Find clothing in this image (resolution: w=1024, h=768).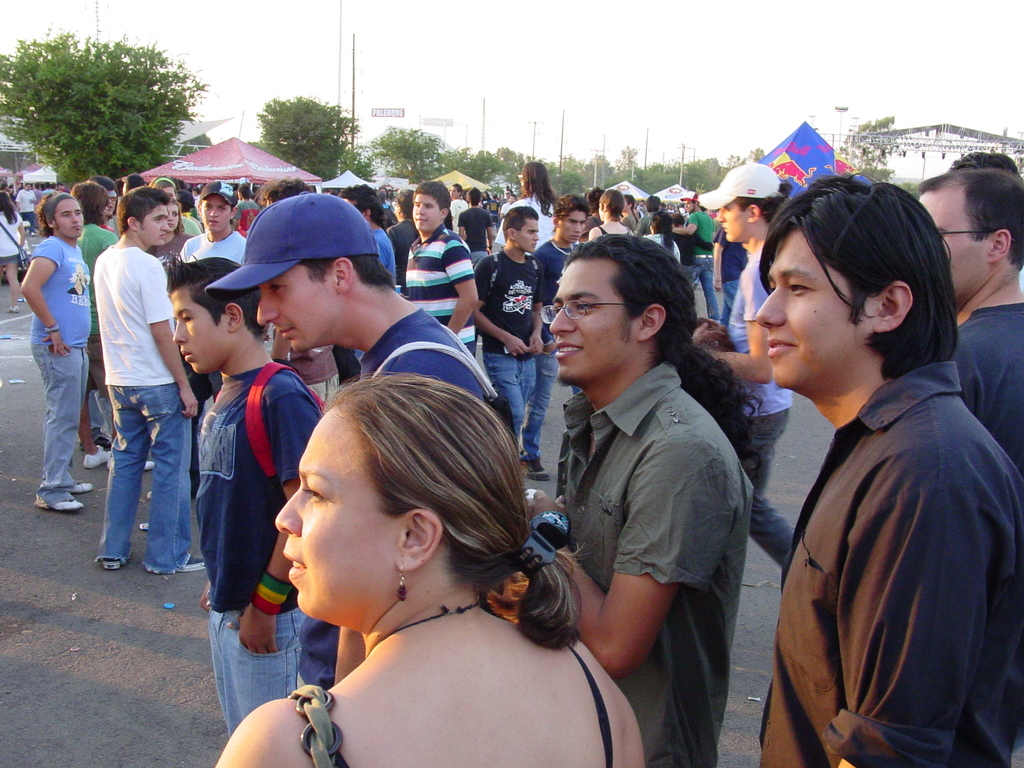
left=34, top=189, right=44, bottom=214.
